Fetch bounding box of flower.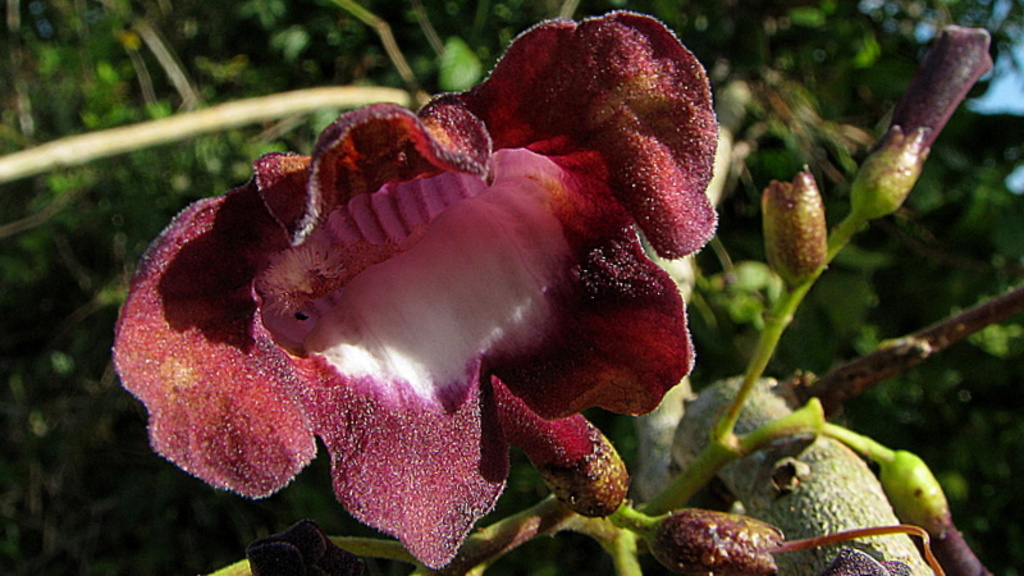
Bbox: <box>852,31,992,223</box>.
